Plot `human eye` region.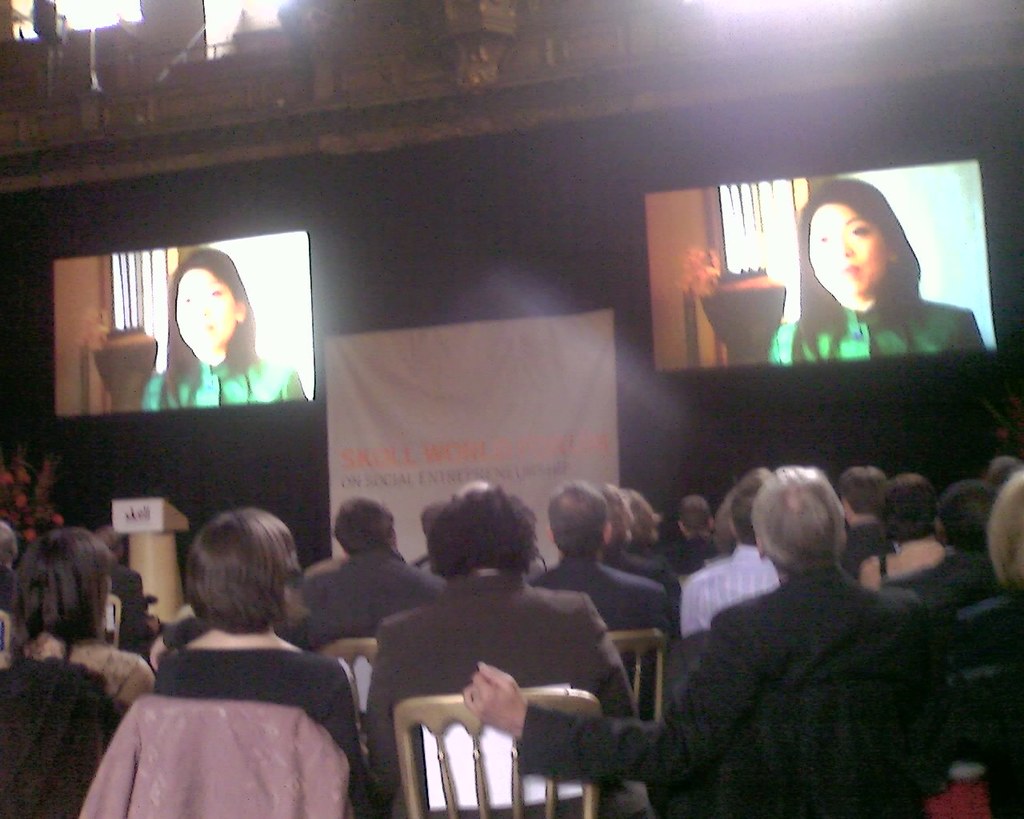
Plotted at l=844, t=223, r=878, b=238.
